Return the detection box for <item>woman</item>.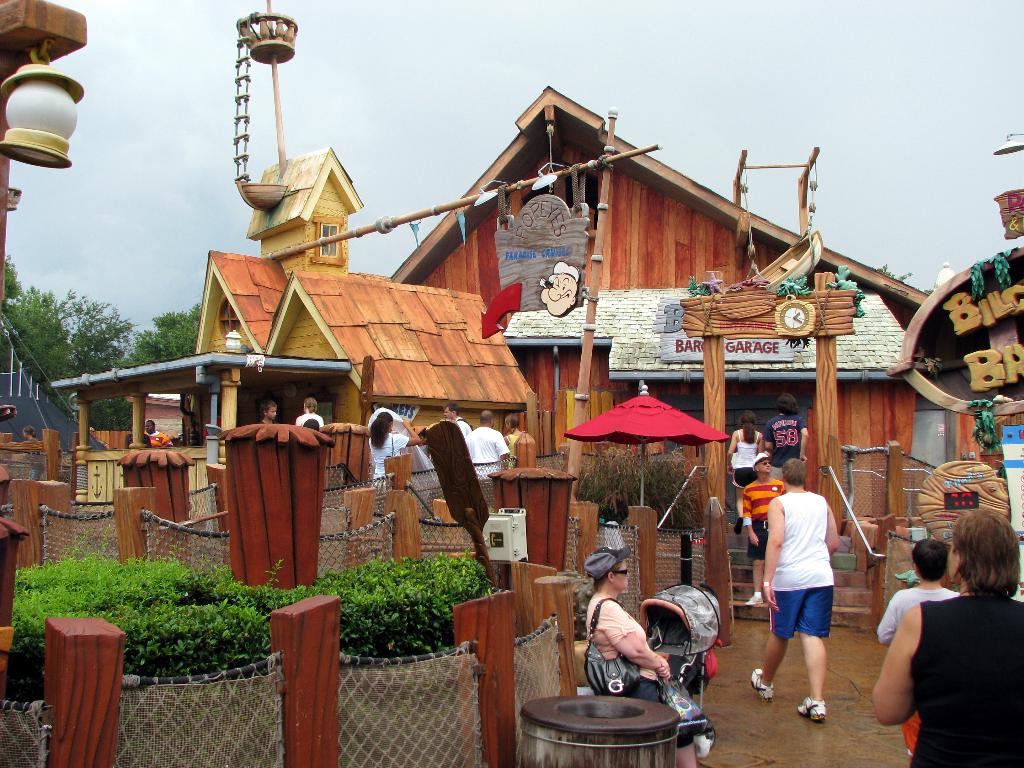
(877,491,1017,760).
